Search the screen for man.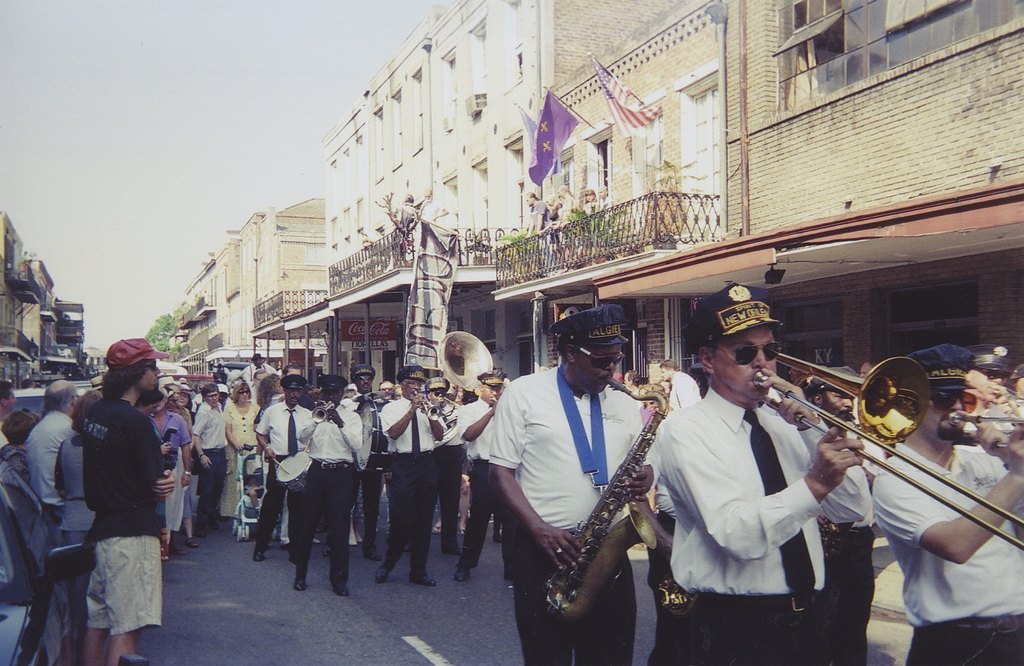
Found at (left=657, top=355, right=702, bottom=412).
